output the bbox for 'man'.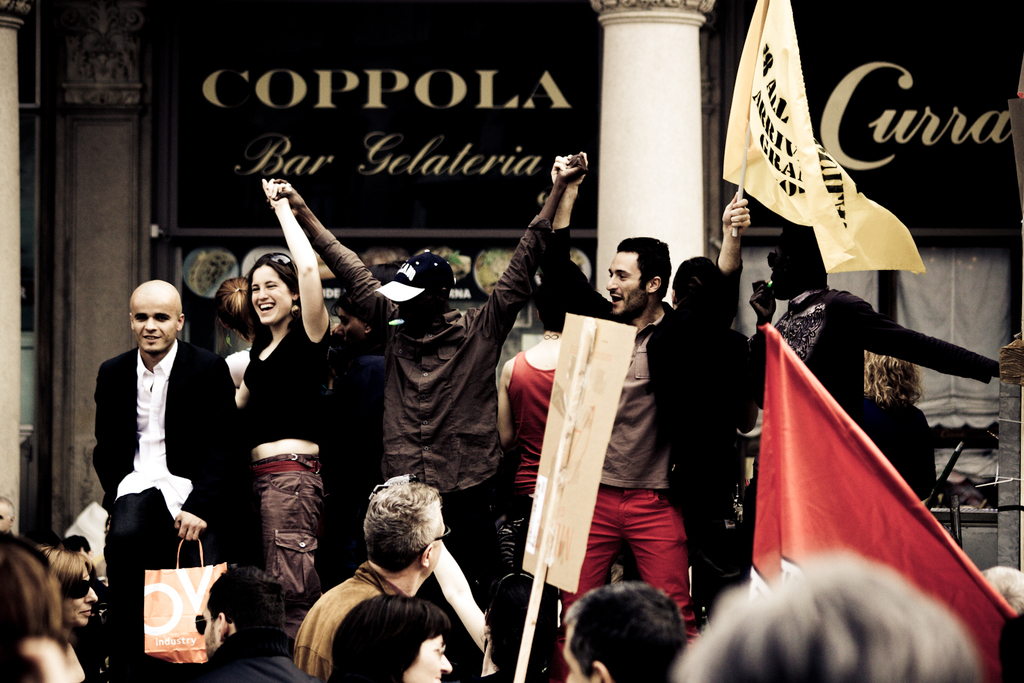
select_region(749, 220, 1002, 419).
